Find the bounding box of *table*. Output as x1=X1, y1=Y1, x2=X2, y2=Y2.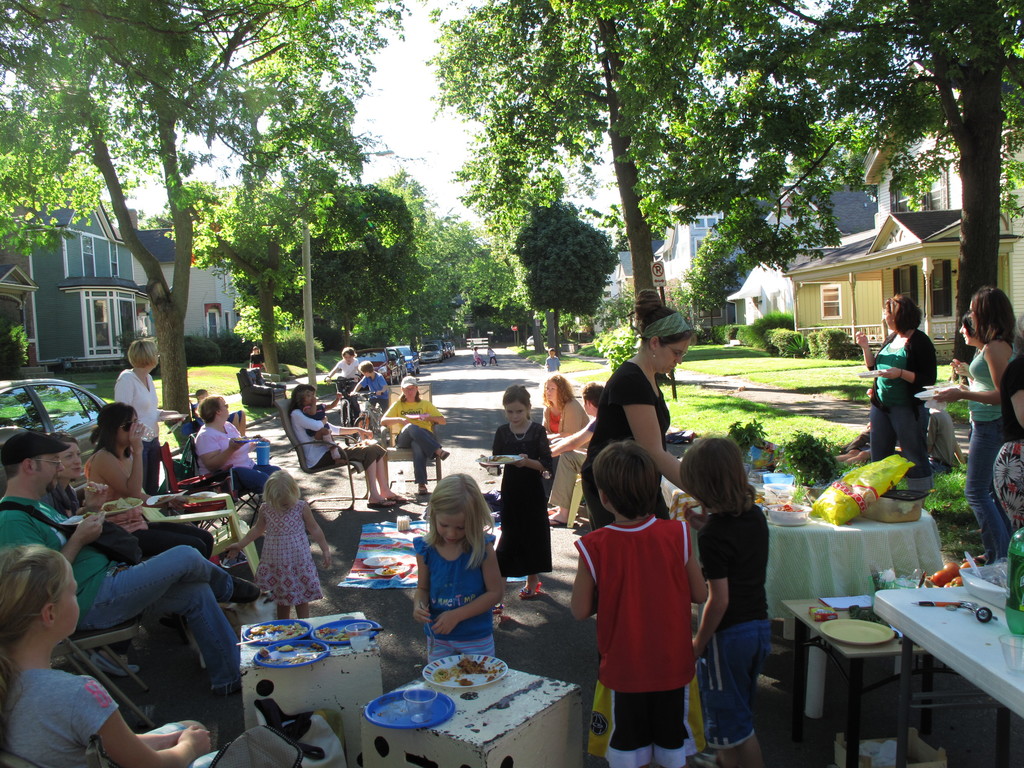
x1=877, y1=564, x2=1022, y2=761.
